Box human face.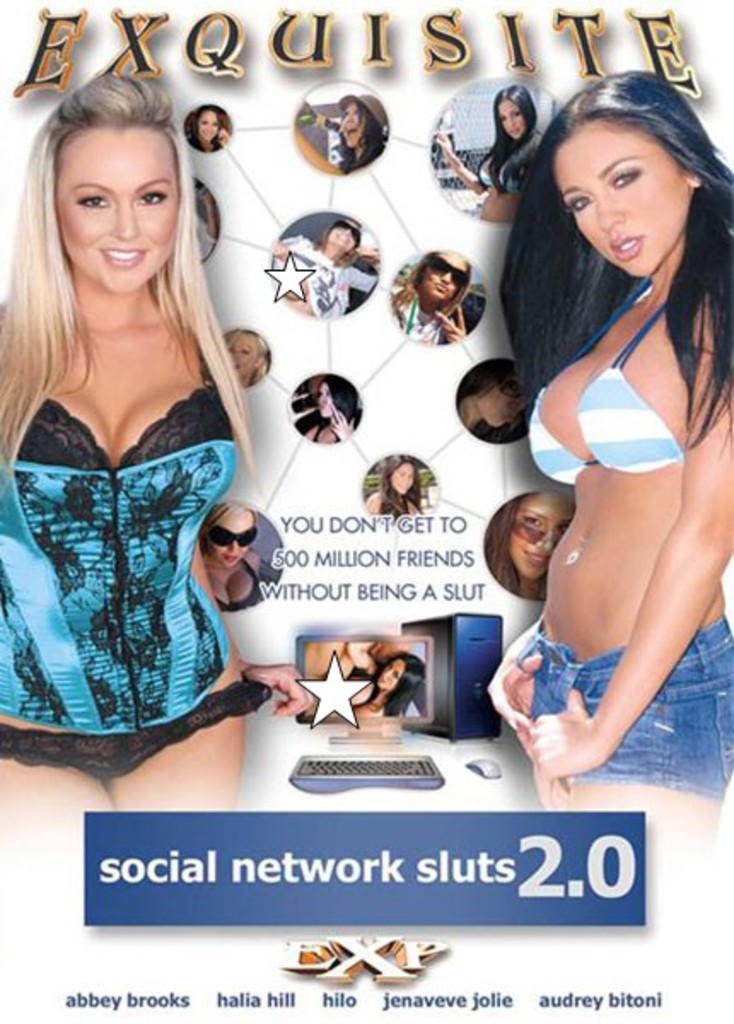
left=307, top=381, right=340, bottom=420.
